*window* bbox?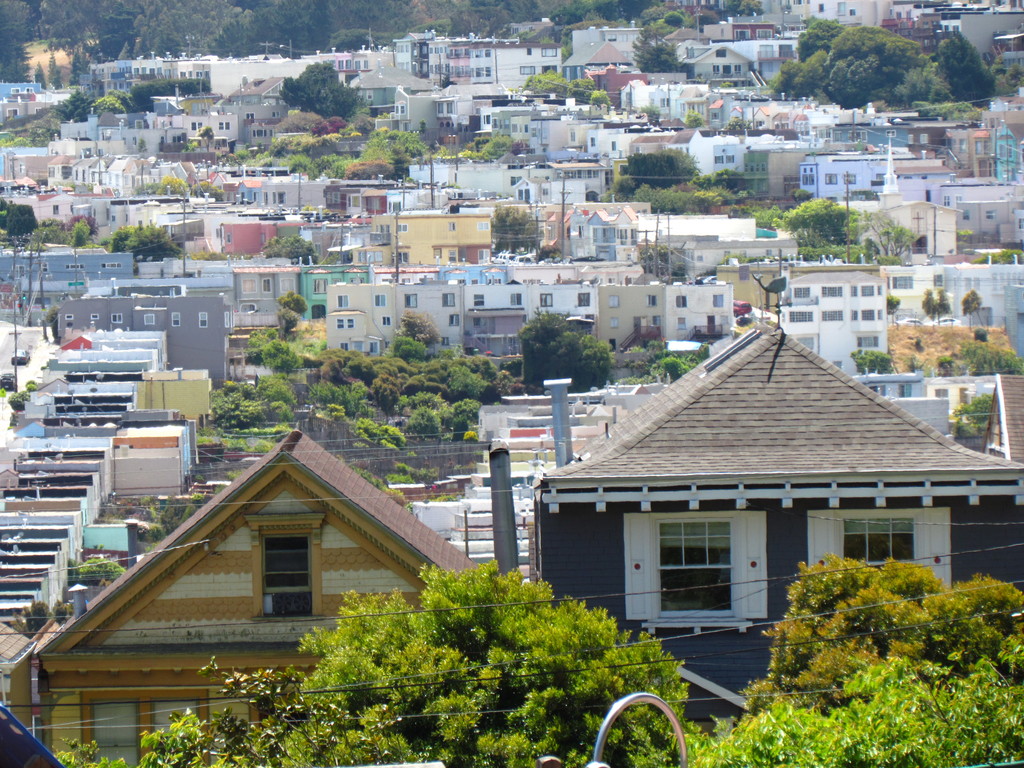
[89,311,100,321]
